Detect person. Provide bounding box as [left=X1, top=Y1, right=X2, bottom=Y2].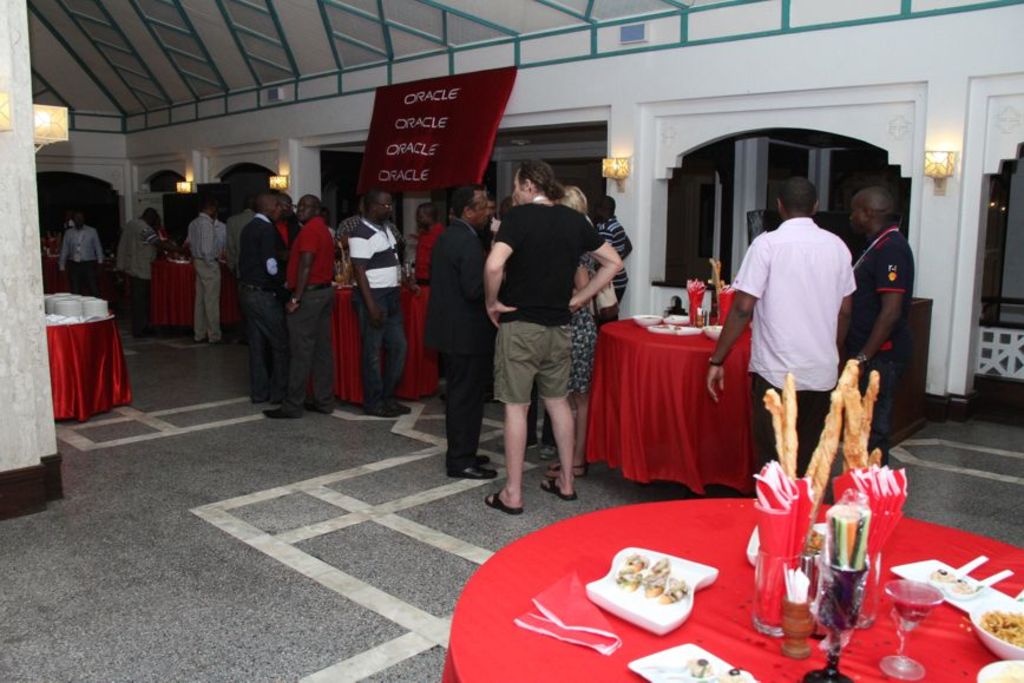
[left=407, top=201, right=446, bottom=386].
